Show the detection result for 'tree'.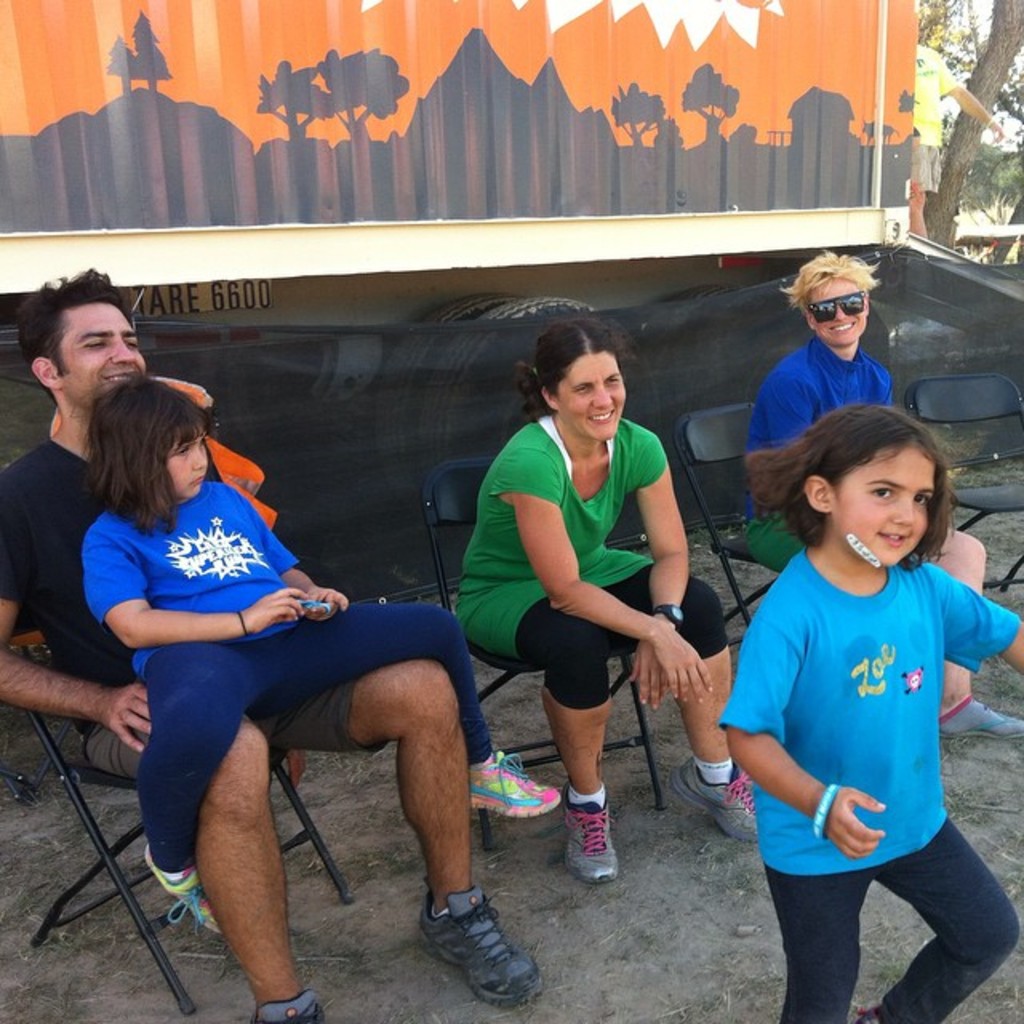
x1=922, y1=0, x2=1022, y2=246.
